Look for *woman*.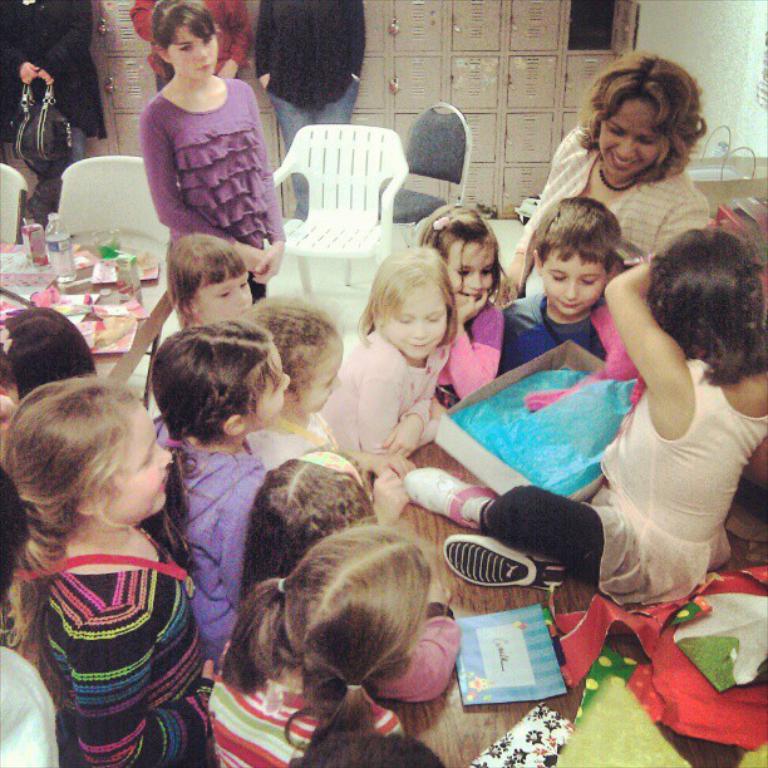
Found: region(328, 241, 492, 469).
